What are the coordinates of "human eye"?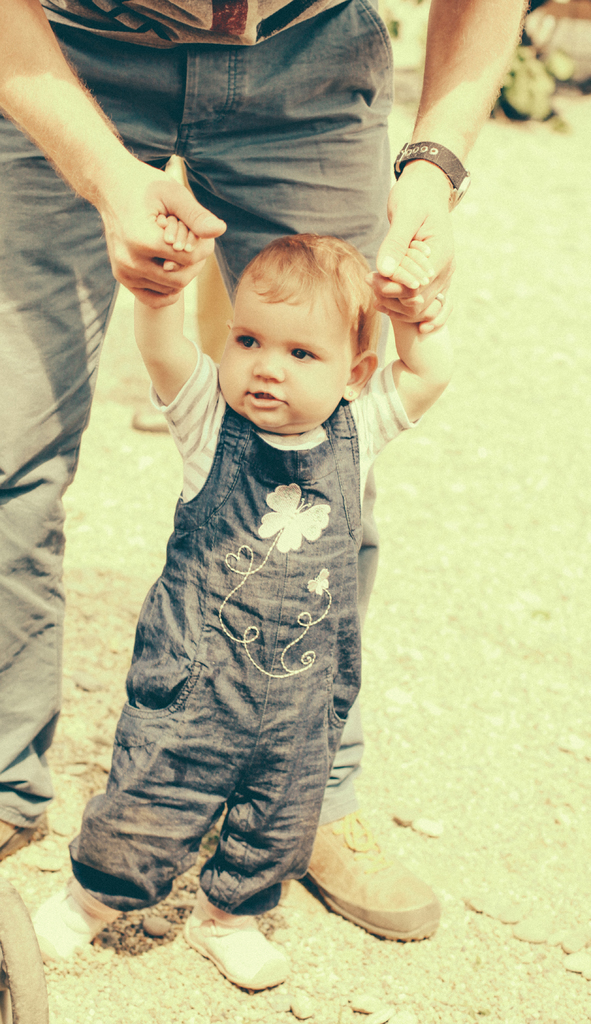
l=234, t=330, r=263, b=349.
